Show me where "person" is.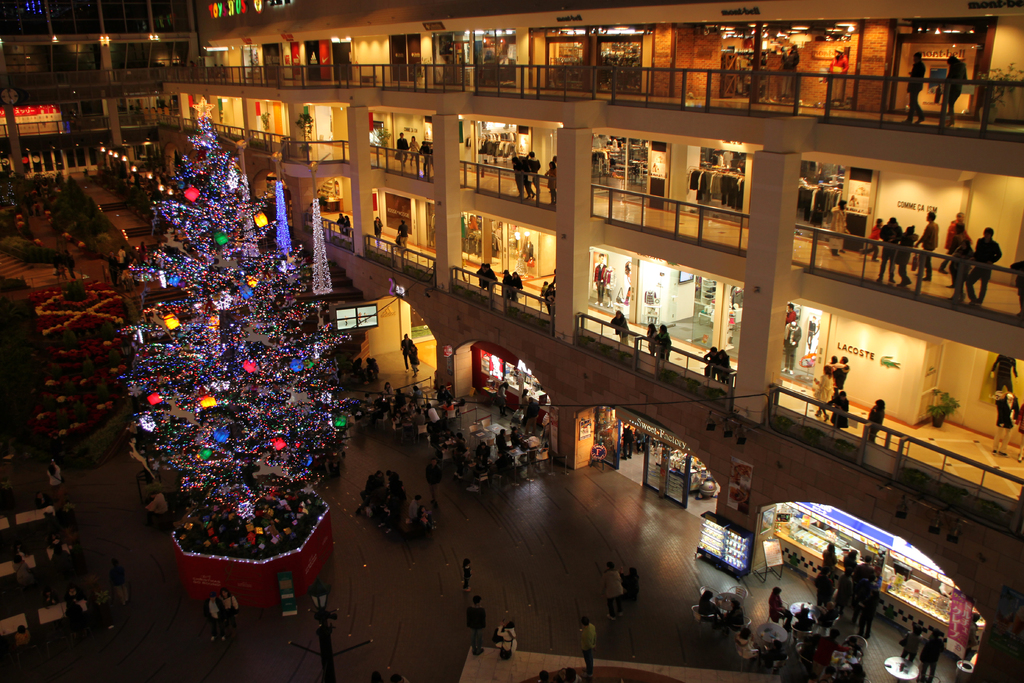
"person" is at (694, 589, 721, 621).
